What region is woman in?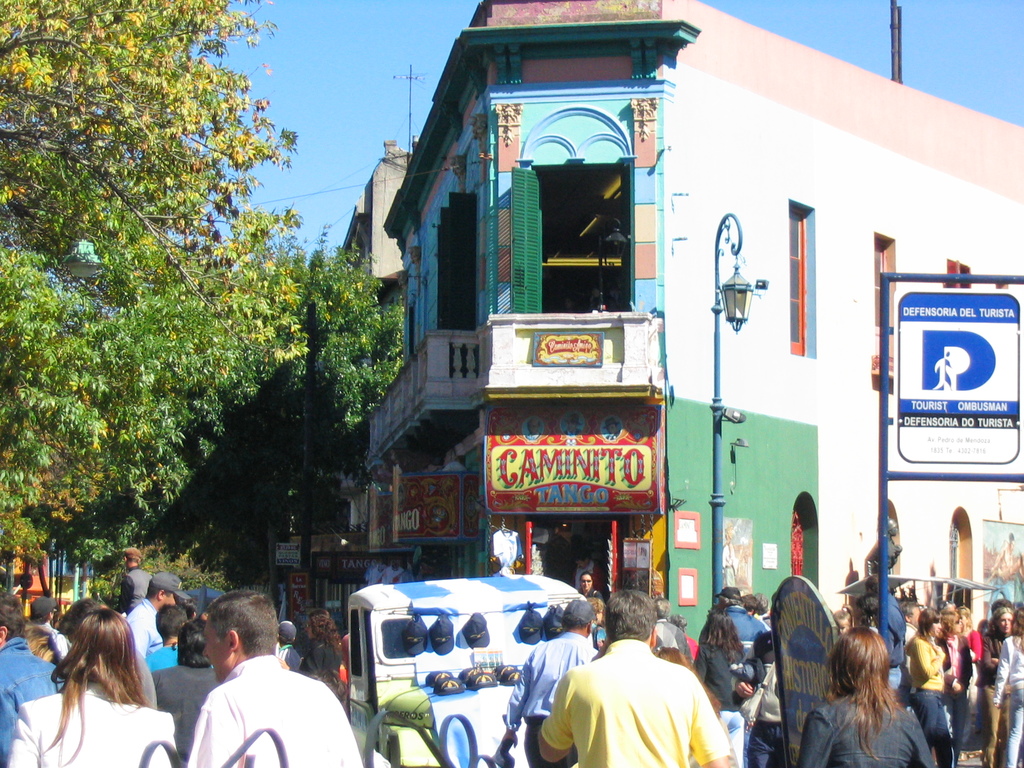
{"left": 1002, "top": 607, "right": 1023, "bottom": 767}.
